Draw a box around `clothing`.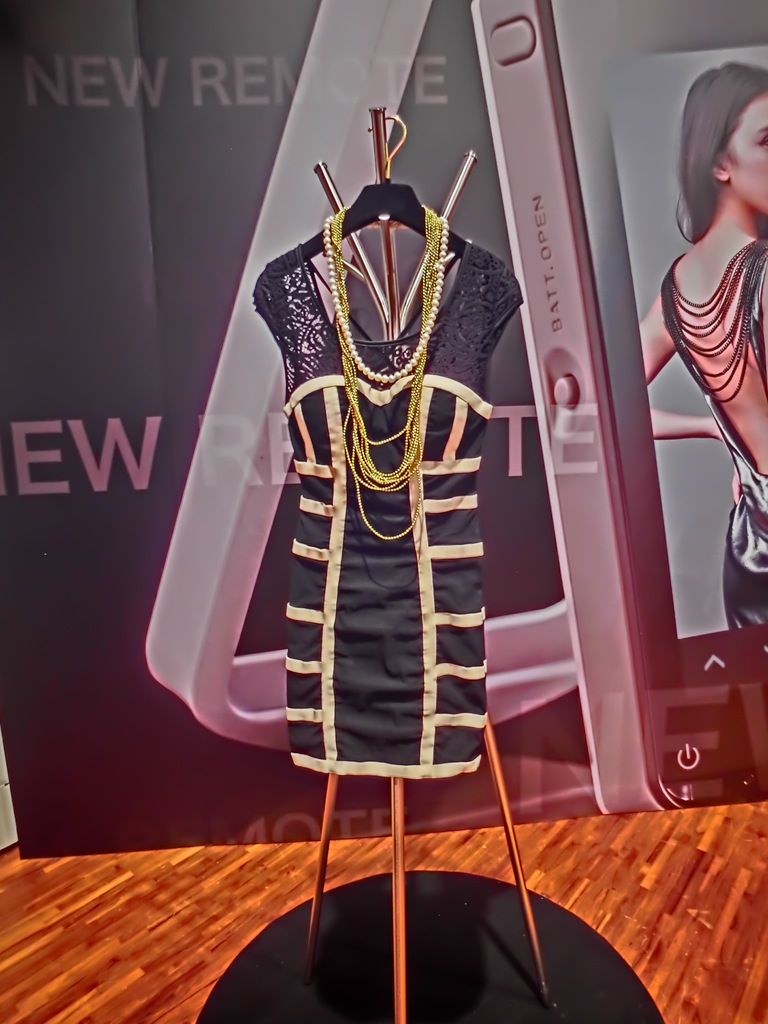
657:225:767:630.
